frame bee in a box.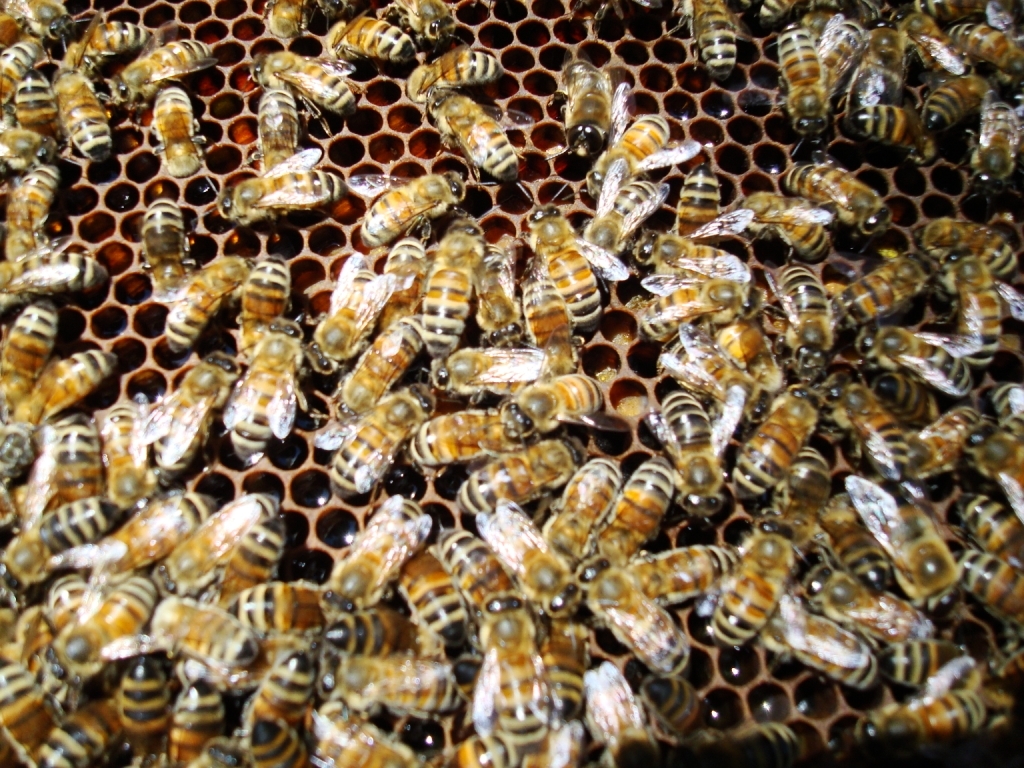
region(196, 512, 279, 613).
